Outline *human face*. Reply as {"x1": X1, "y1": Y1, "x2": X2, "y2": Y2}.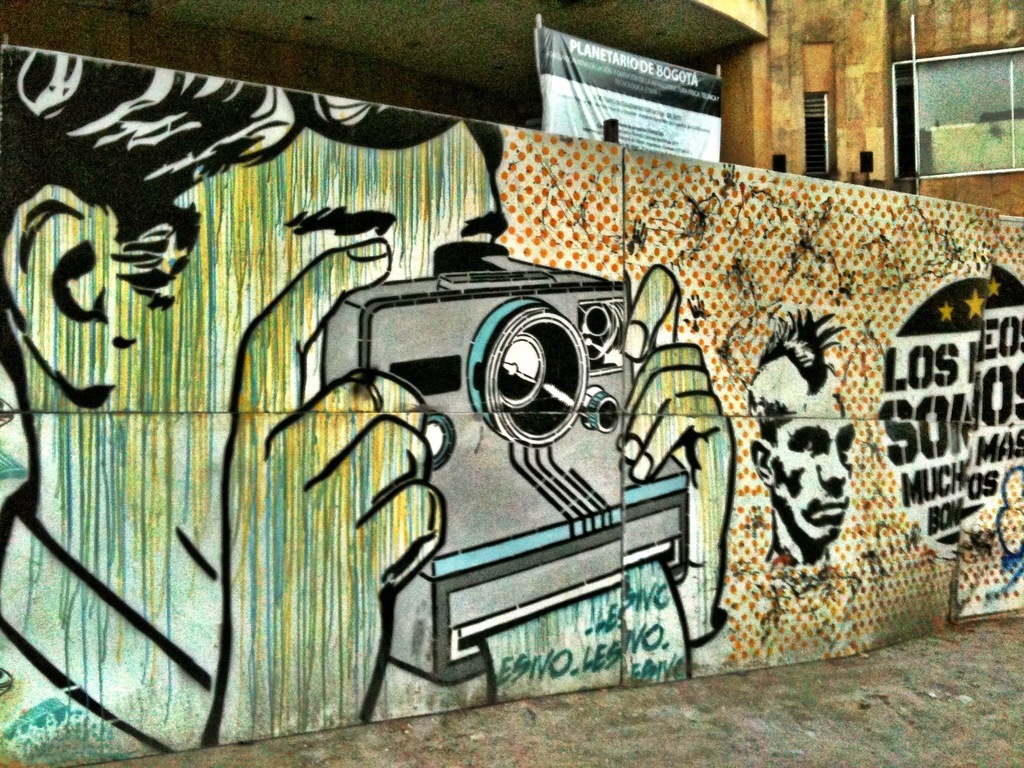
{"x1": 122, "y1": 123, "x2": 515, "y2": 578}.
